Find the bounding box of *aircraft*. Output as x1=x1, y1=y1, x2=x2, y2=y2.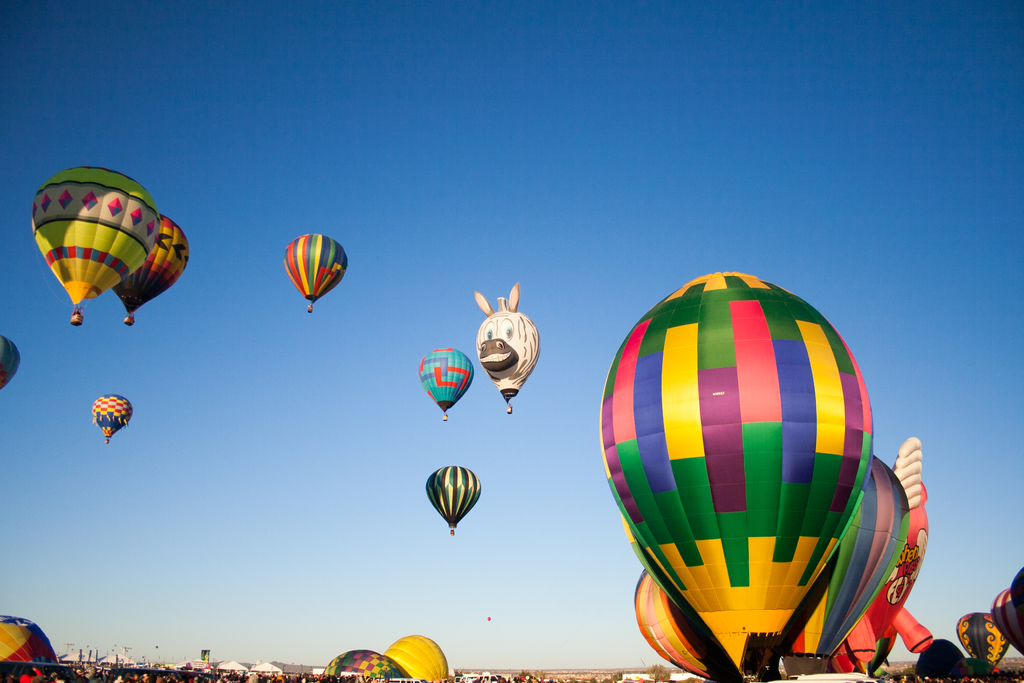
x1=109, y1=215, x2=194, y2=325.
